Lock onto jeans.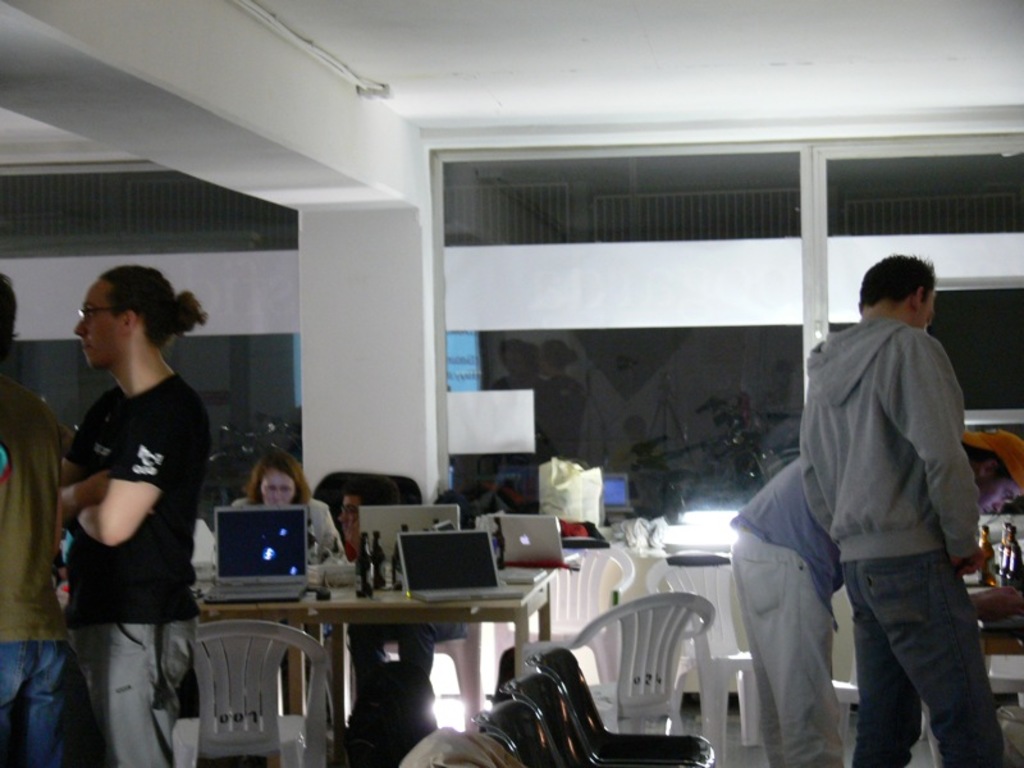
Locked: locate(0, 641, 74, 767).
